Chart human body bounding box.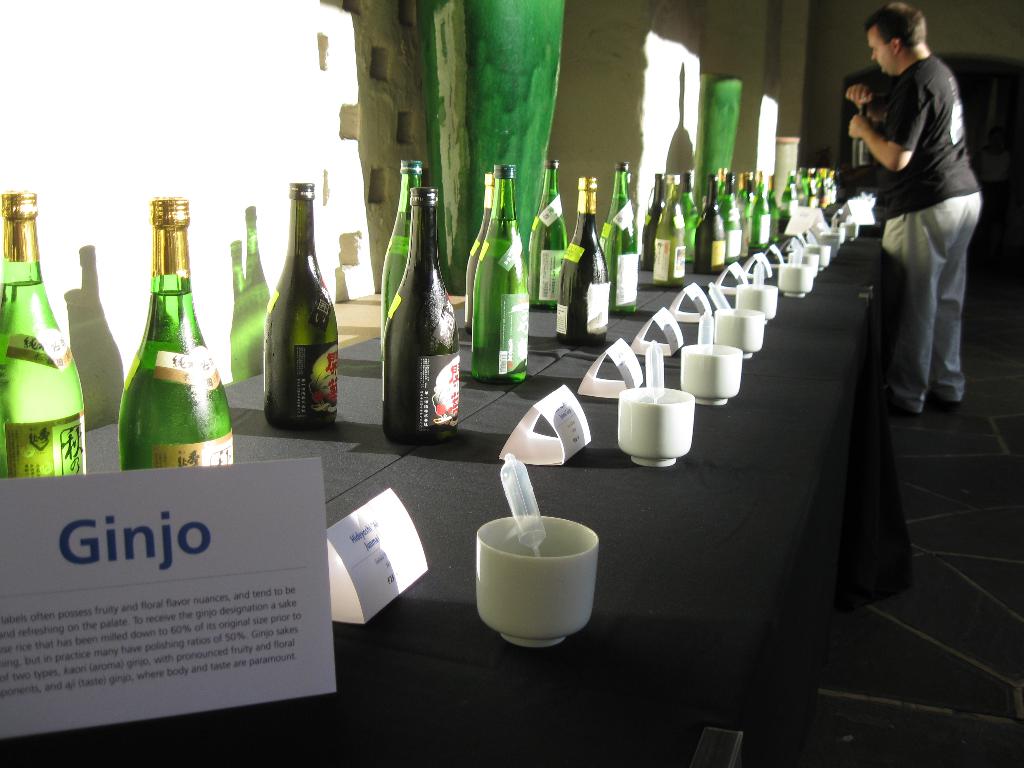
Charted: left=850, top=0, right=995, bottom=440.
